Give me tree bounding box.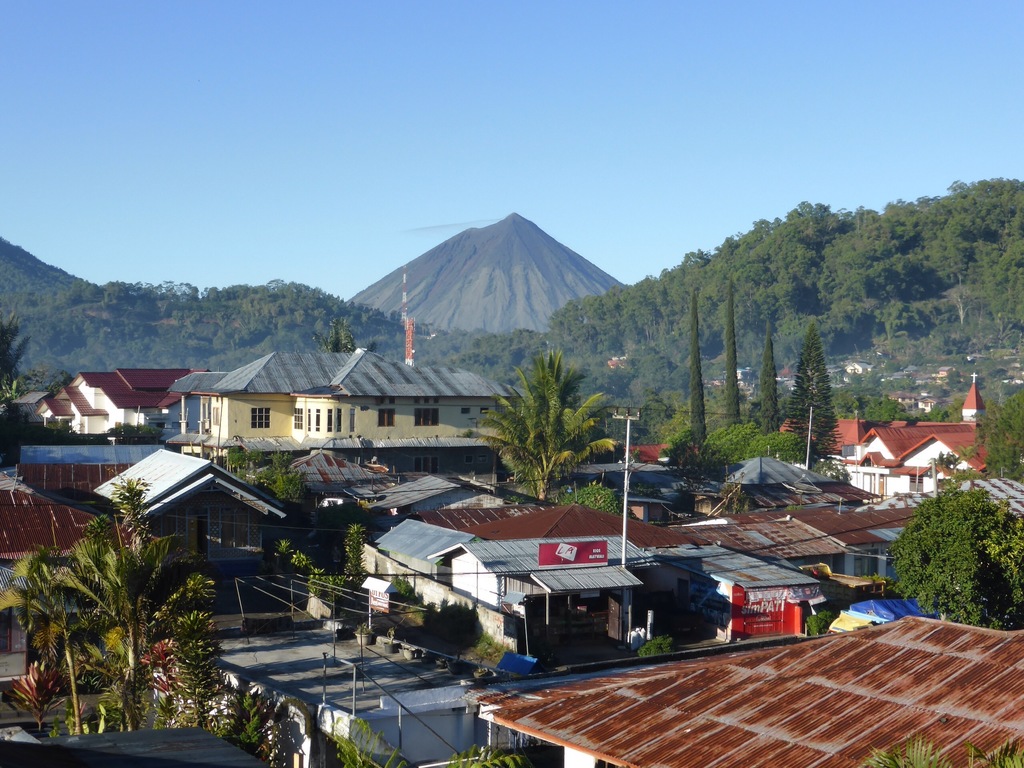
[323, 738, 531, 767].
